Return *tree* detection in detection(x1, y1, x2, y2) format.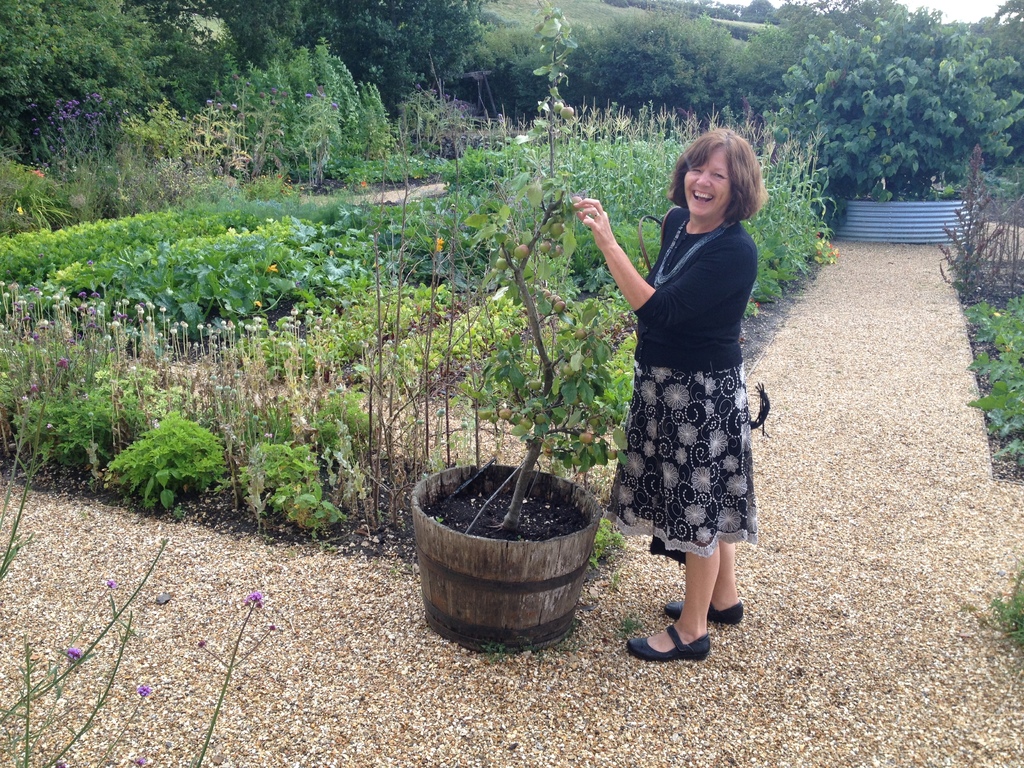
detection(514, 0, 751, 128).
